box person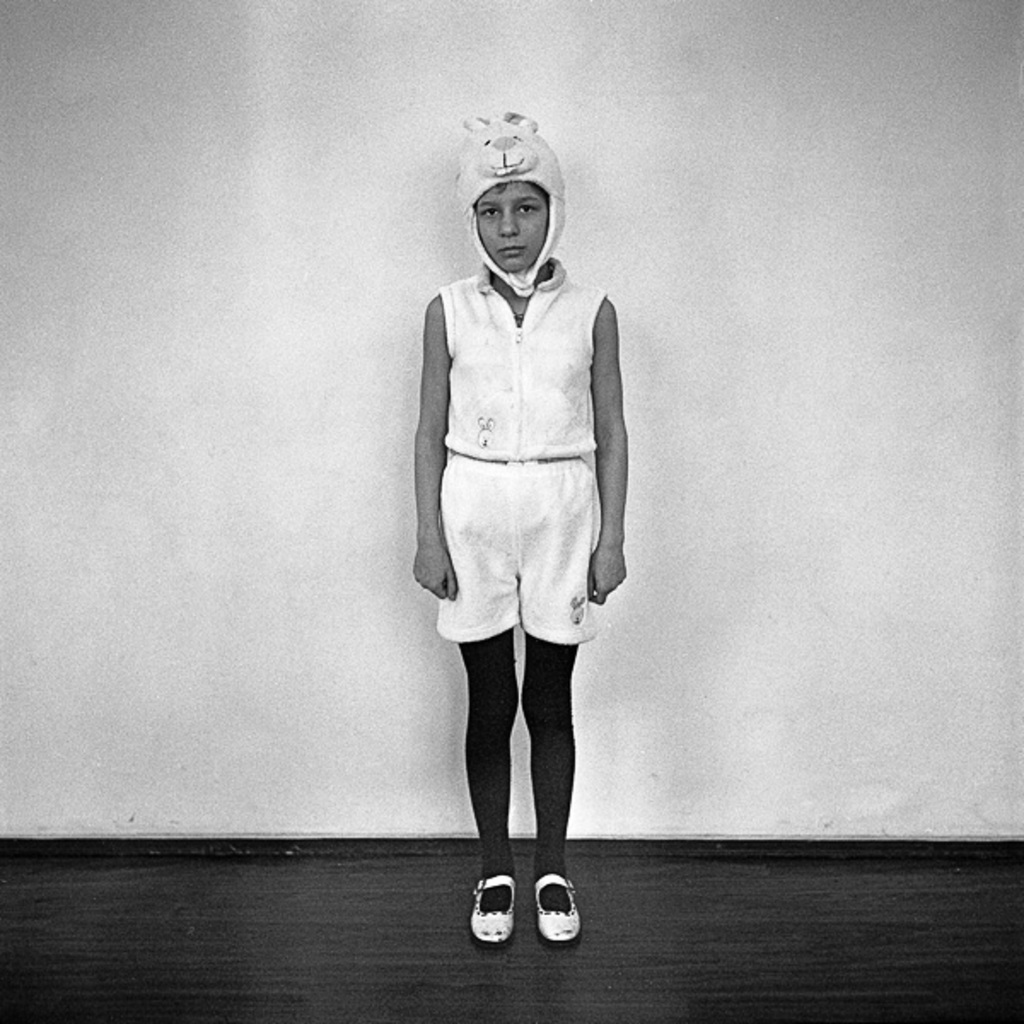
box(399, 145, 649, 956)
